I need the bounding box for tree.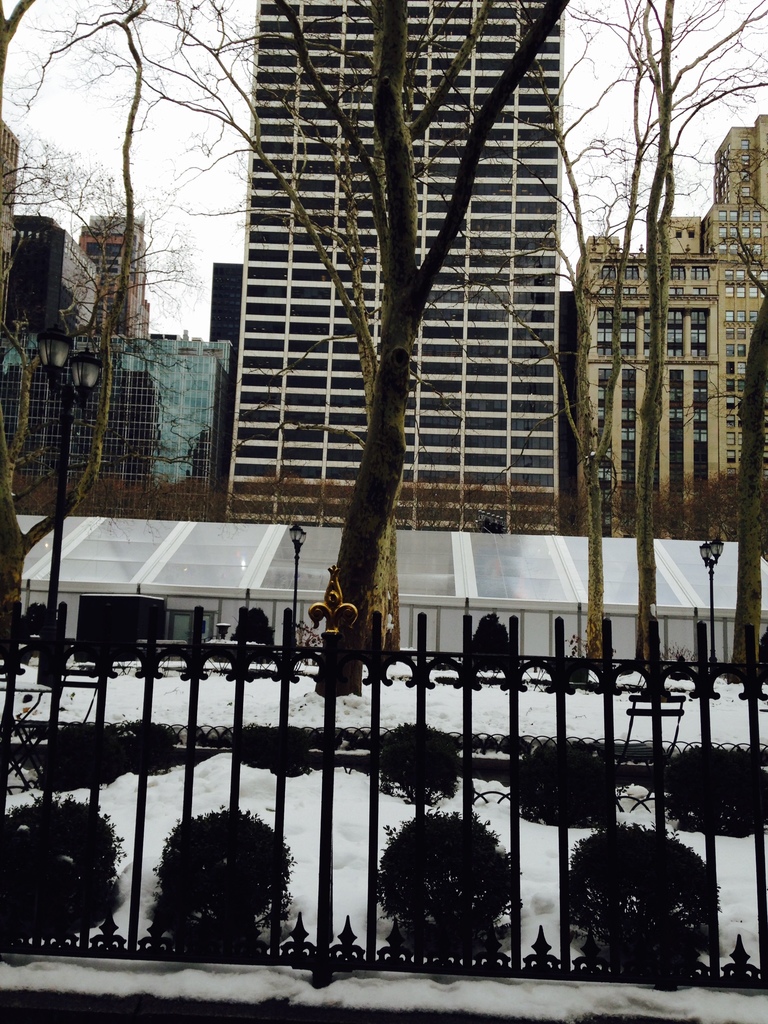
Here it is: x1=574 y1=0 x2=767 y2=665.
